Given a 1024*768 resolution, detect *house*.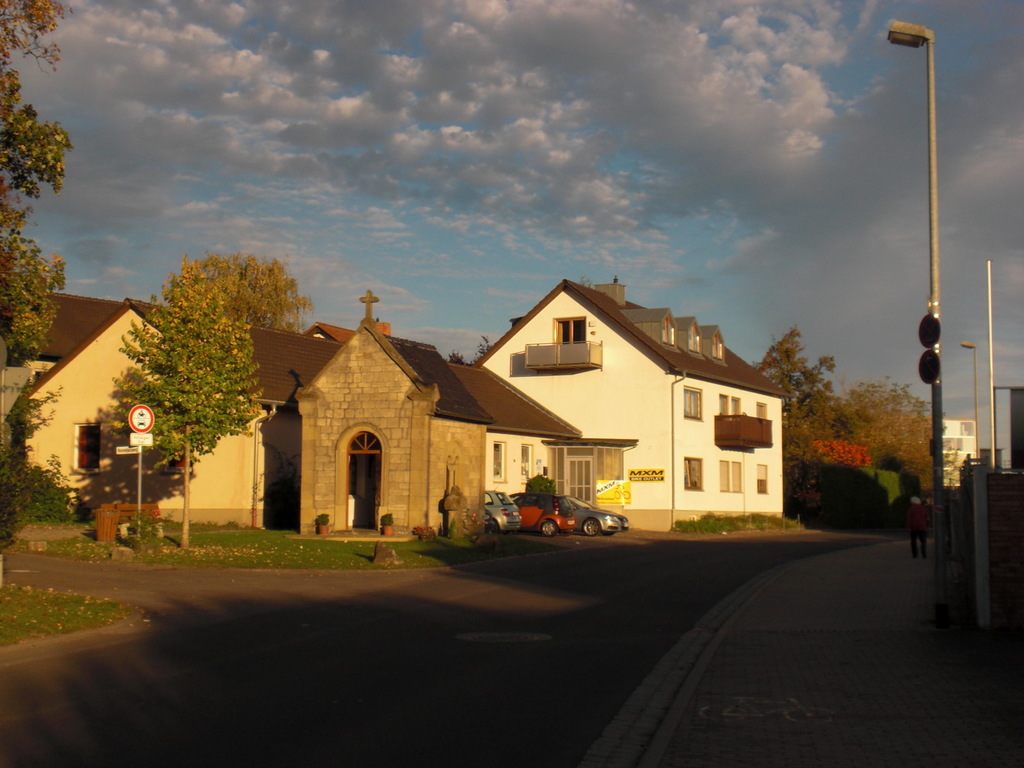
detection(404, 263, 810, 556).
